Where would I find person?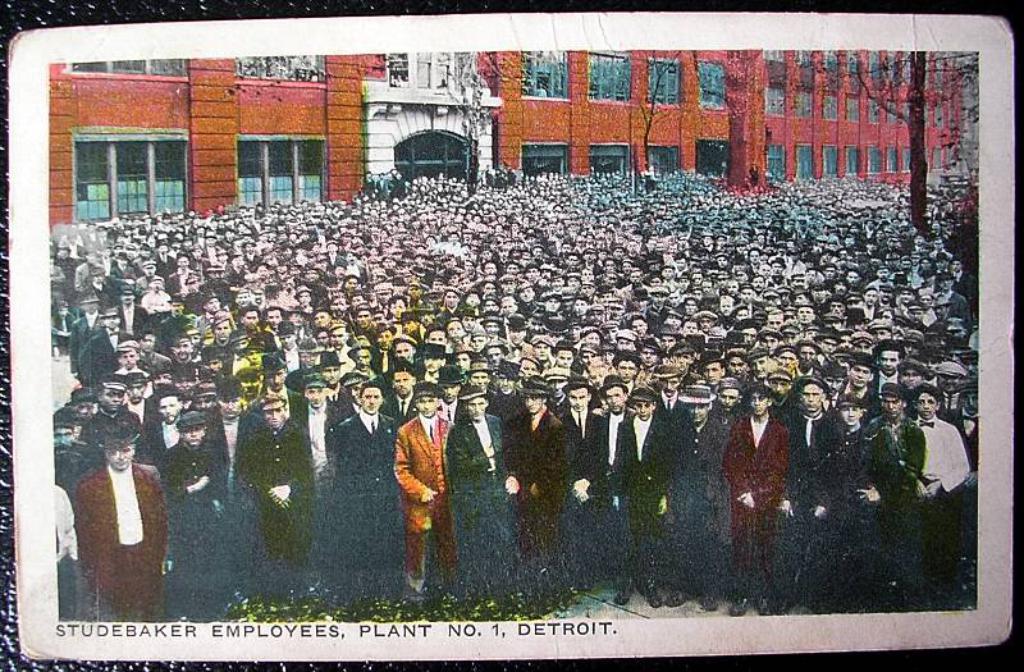
At 451/321/466/347.
